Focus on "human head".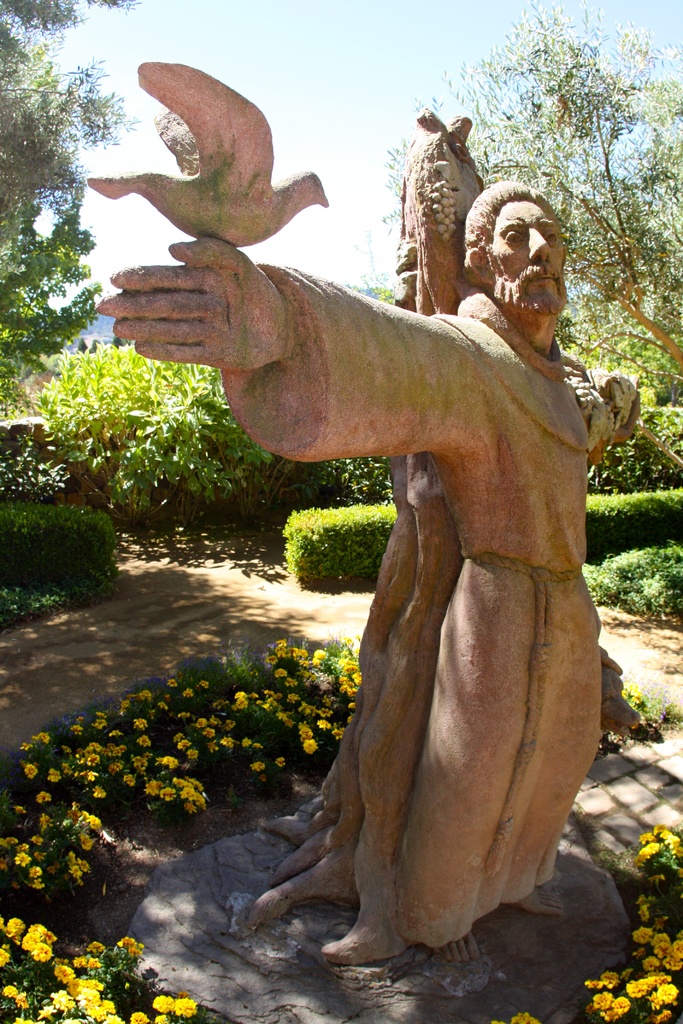
Focused at pyautogui.locateOnScreen(467, 175, 569, 310).
